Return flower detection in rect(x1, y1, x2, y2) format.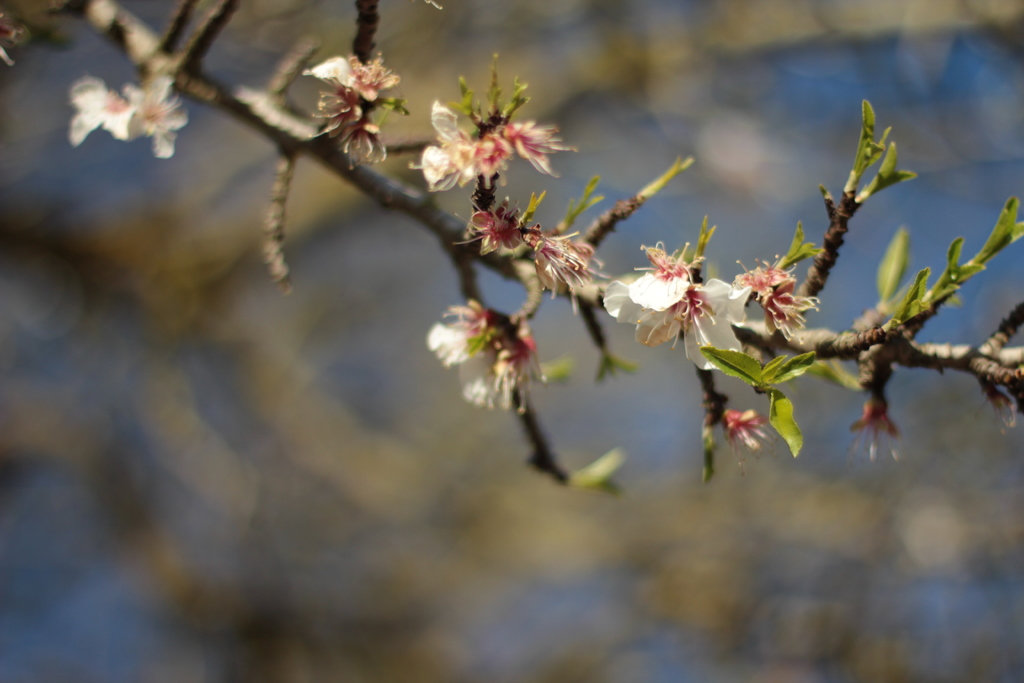
rect(119, 62, 193, 160).
